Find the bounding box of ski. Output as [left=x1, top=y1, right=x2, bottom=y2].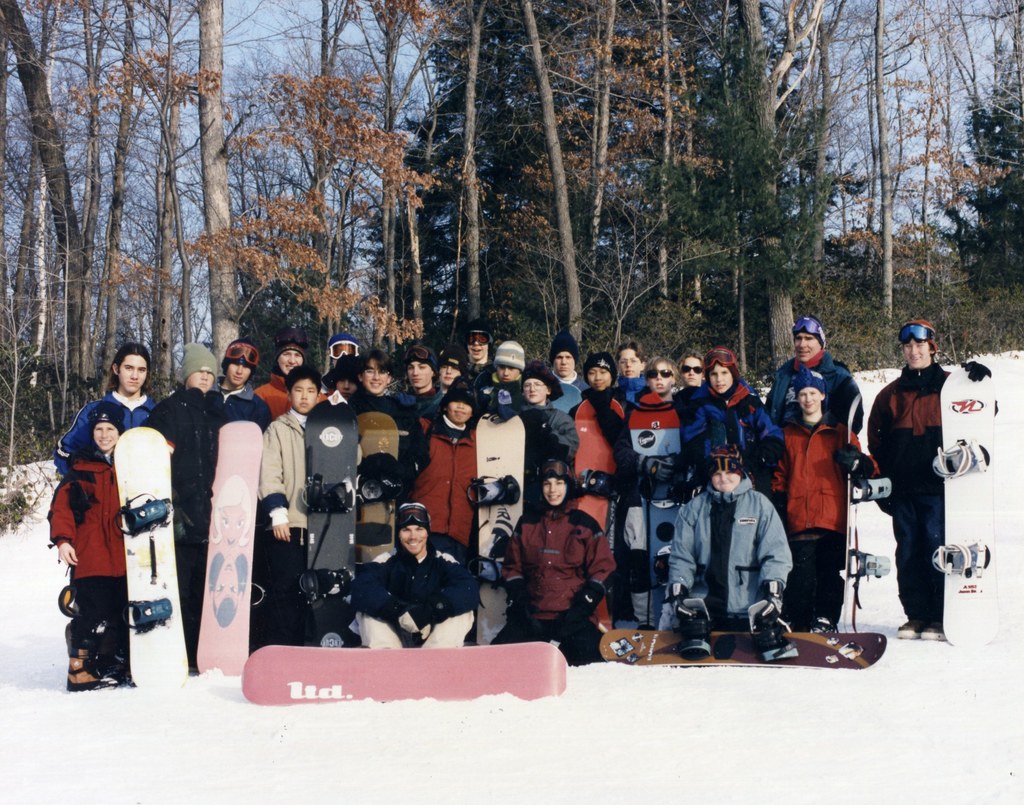
[left=822, top=376, right=881, bottom=636].
